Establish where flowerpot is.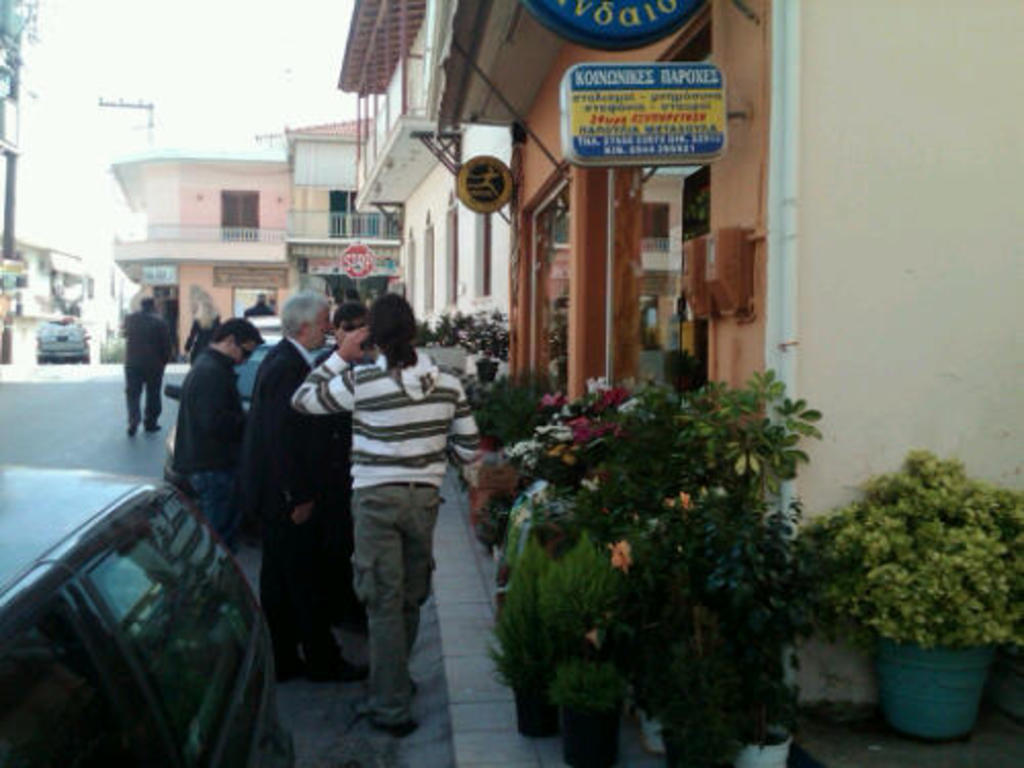
Established at <region>633, 707, 672, 758</region>.
